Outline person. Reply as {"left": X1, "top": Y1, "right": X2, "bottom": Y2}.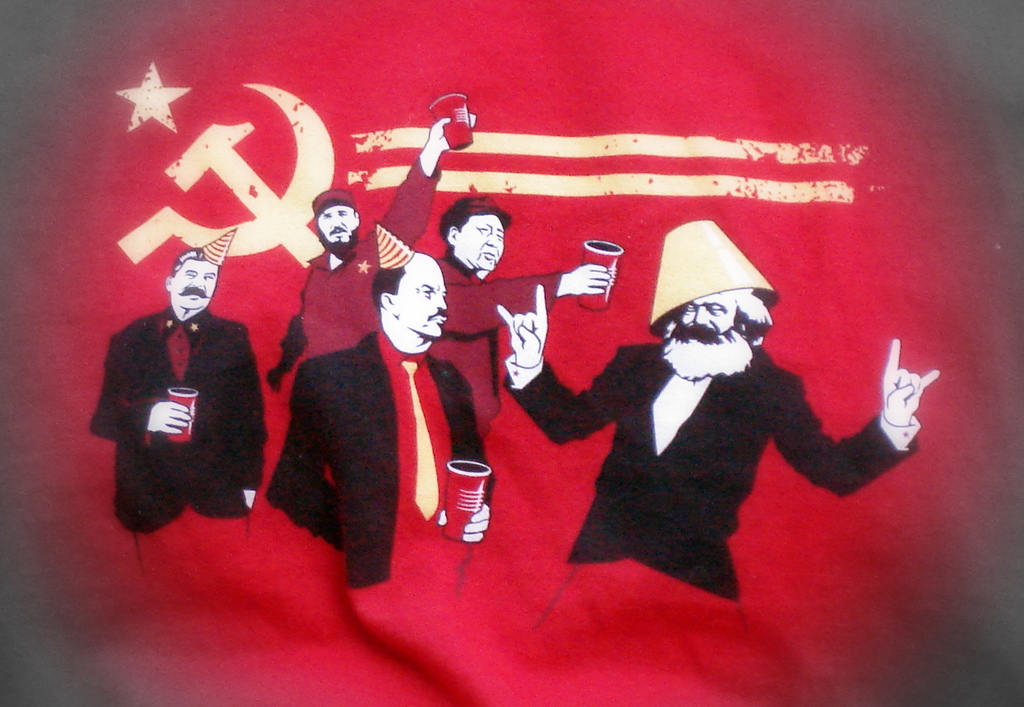
{"left": 269, "top": 108, "right": 479, "bottom": 398}.
